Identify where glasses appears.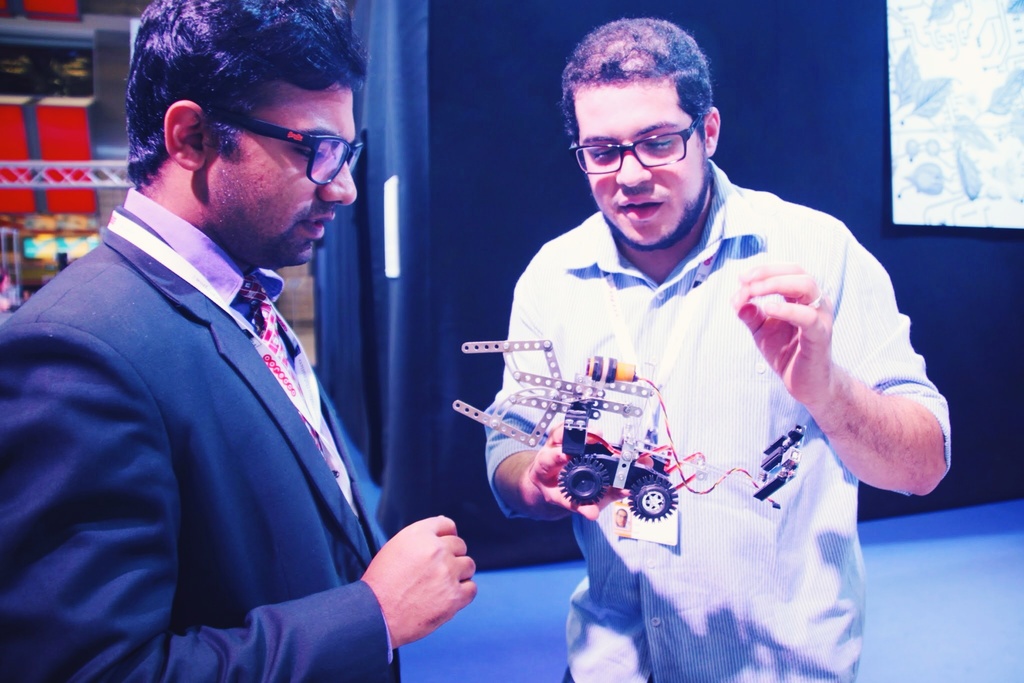
Appears at bbox(574, 112, 722, 183).
